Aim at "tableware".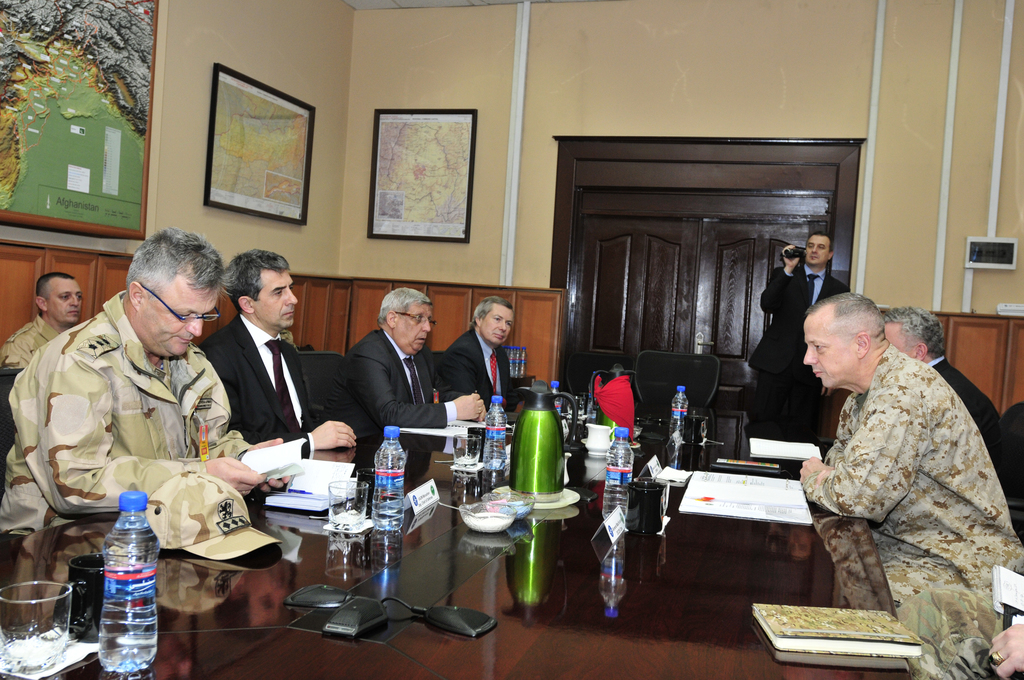
Aimed at <box>325,476,378,535</box>.
